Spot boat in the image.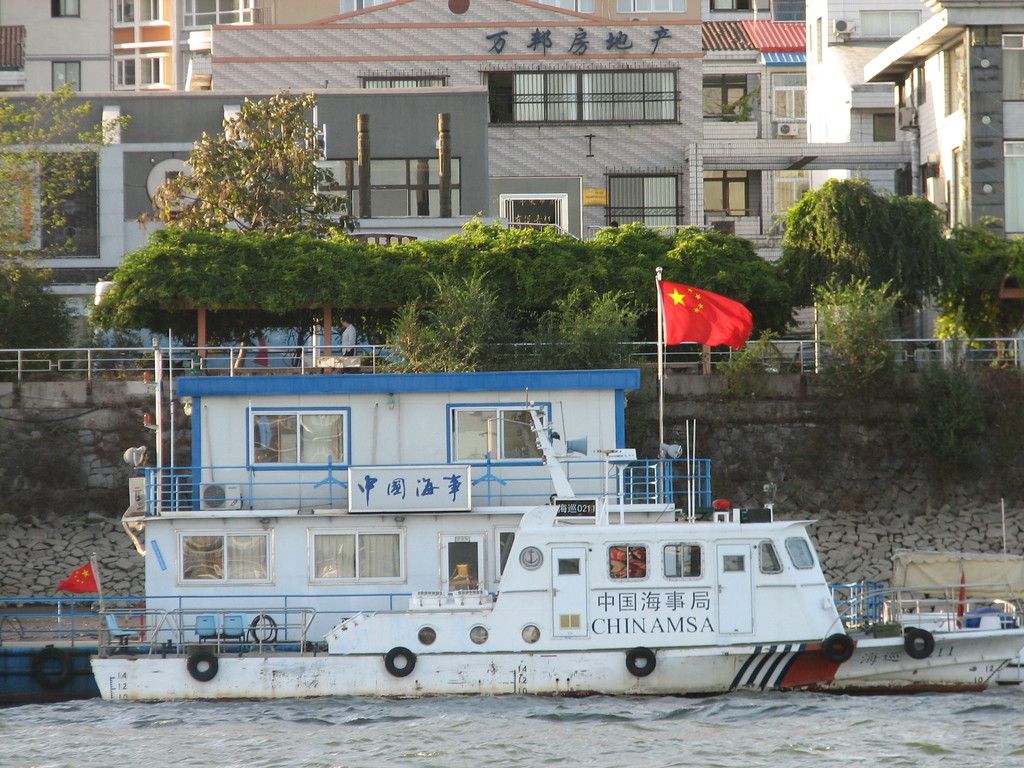
boat found at crop(828, 582, 1023, 698).
